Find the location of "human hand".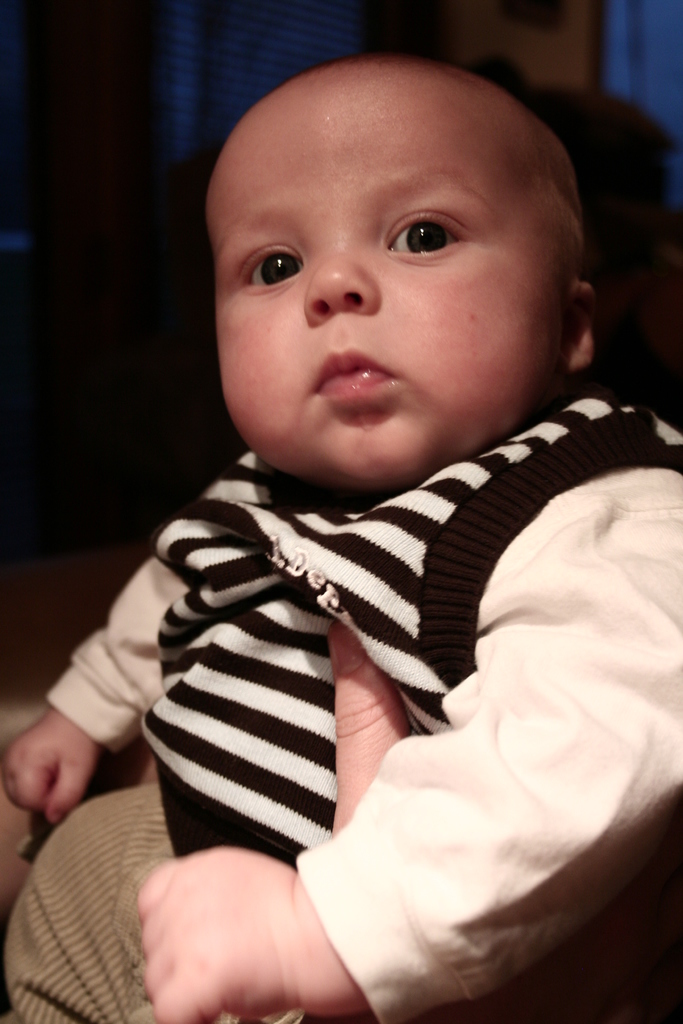
Location: crop(323, 617, 420, 841).
